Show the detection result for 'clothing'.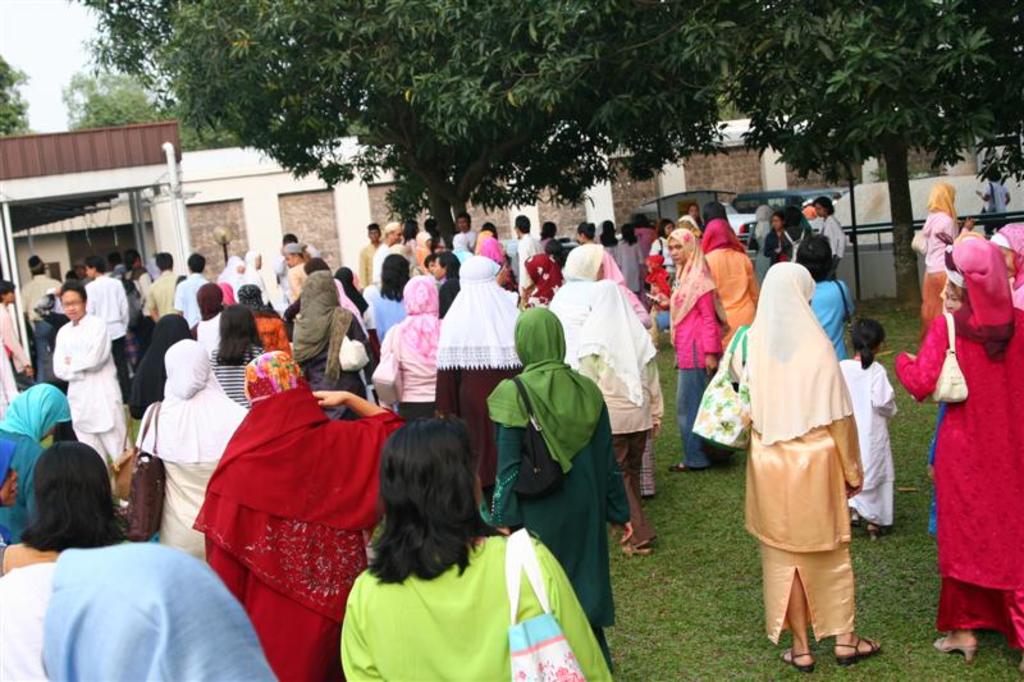
rect(426, 253, 522, 504).
